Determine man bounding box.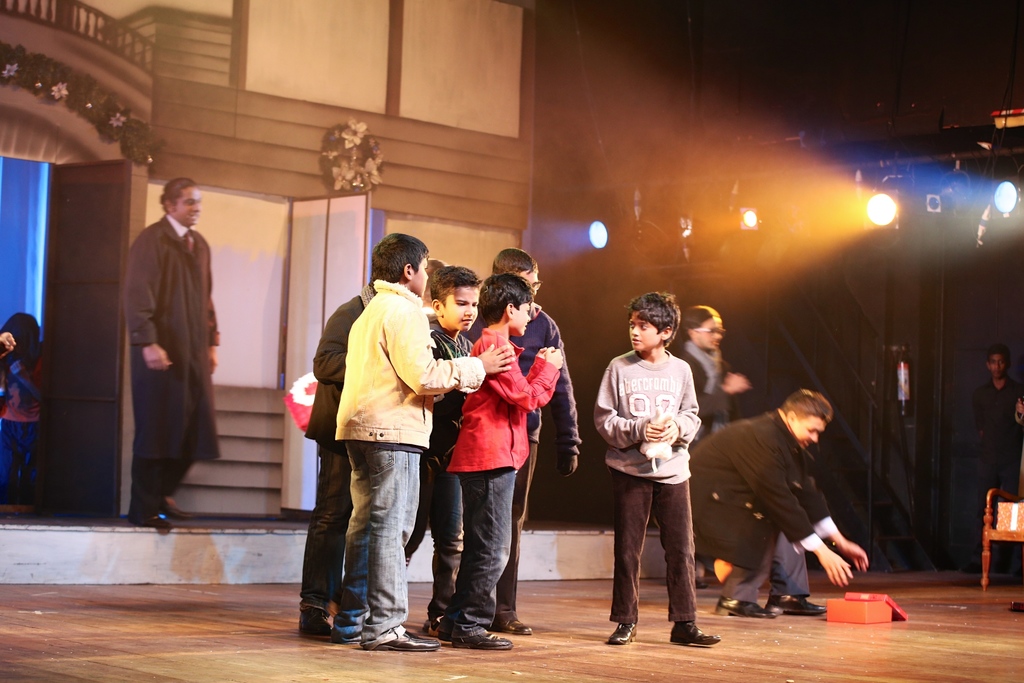
Determined: x1=108, y1=163, x2=223, y2=519.
